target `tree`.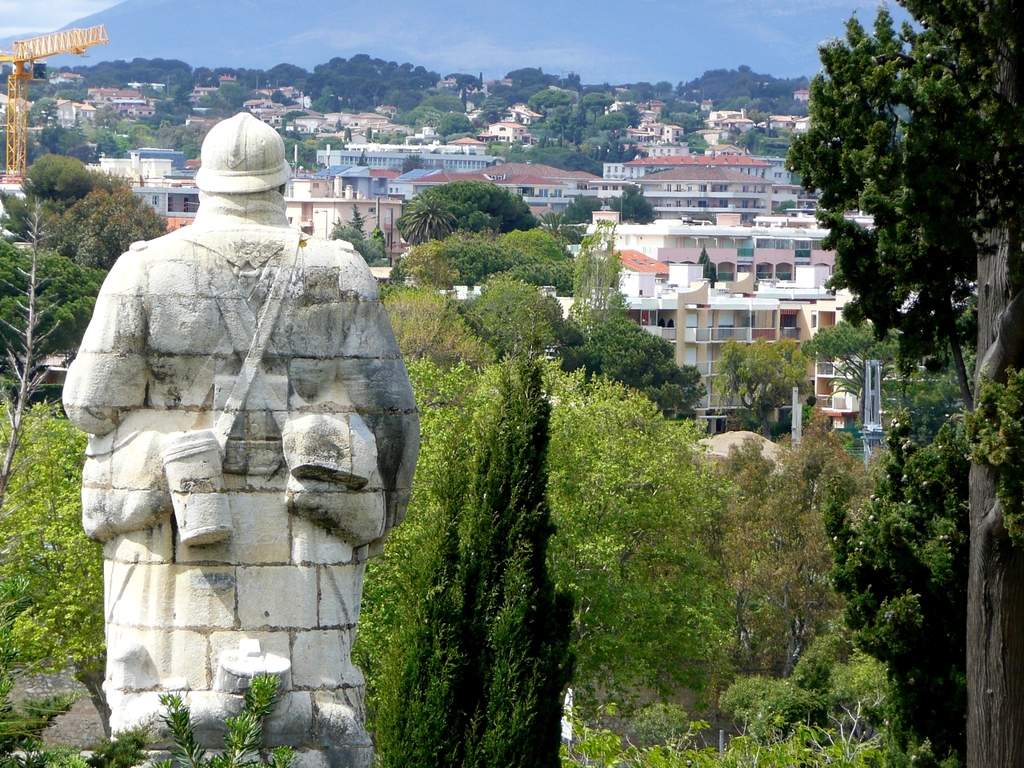
Target region: BBox(0, 158, 155, 270).
